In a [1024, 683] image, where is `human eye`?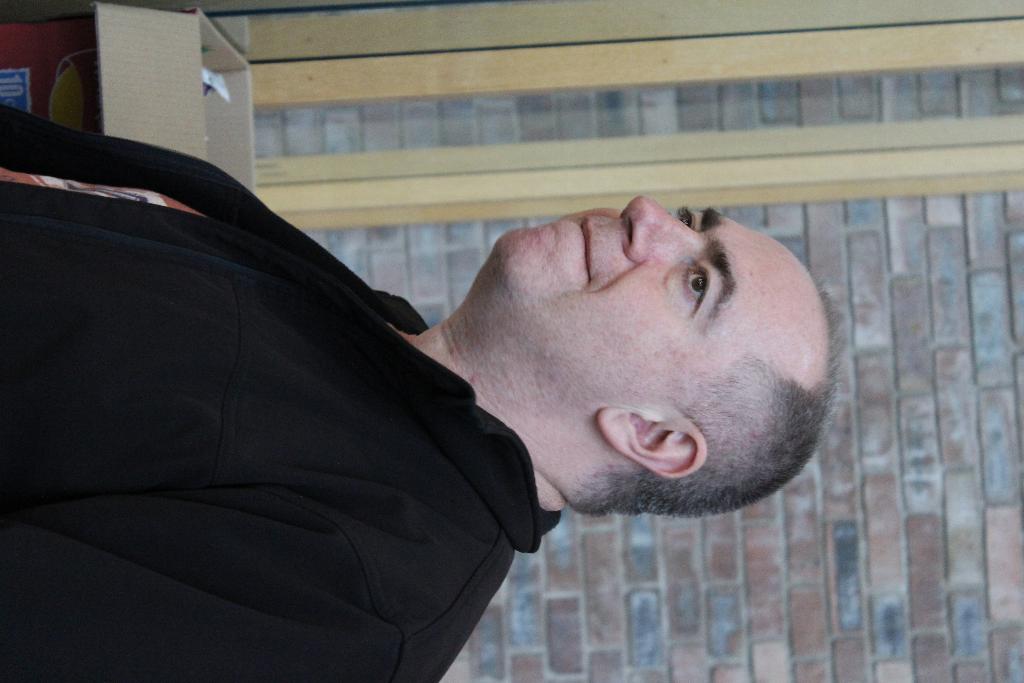
661 253 717 320.
